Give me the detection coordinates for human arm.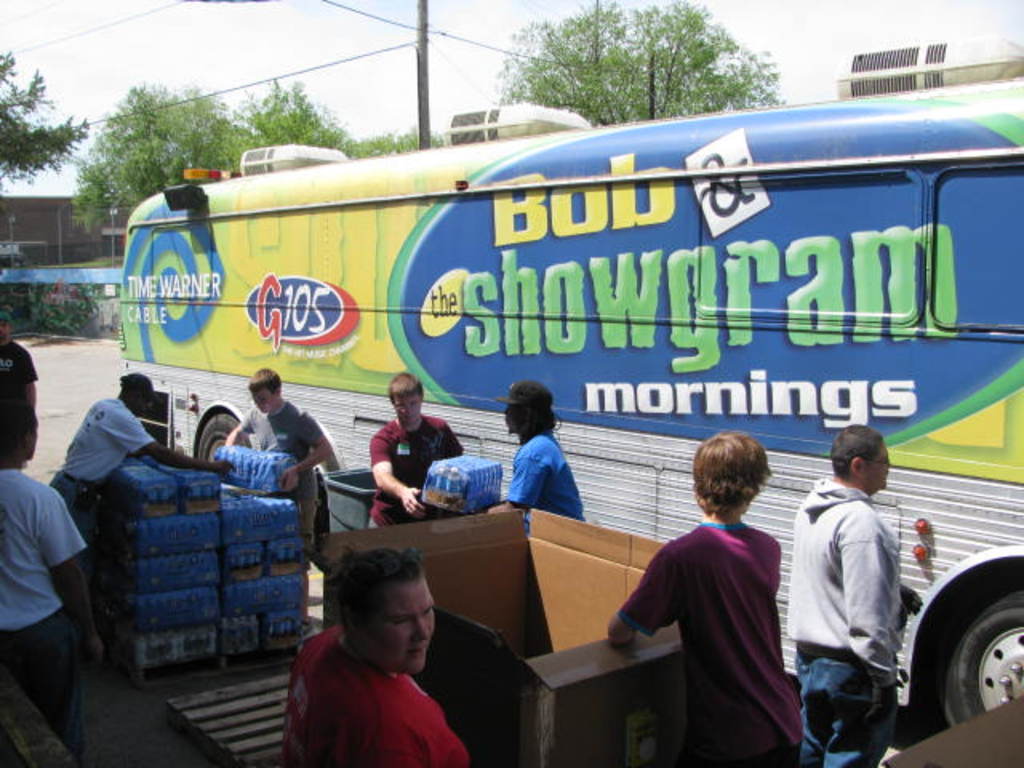
{"left": 842, "top": 510, "right": 930, "bottom": 691}.
